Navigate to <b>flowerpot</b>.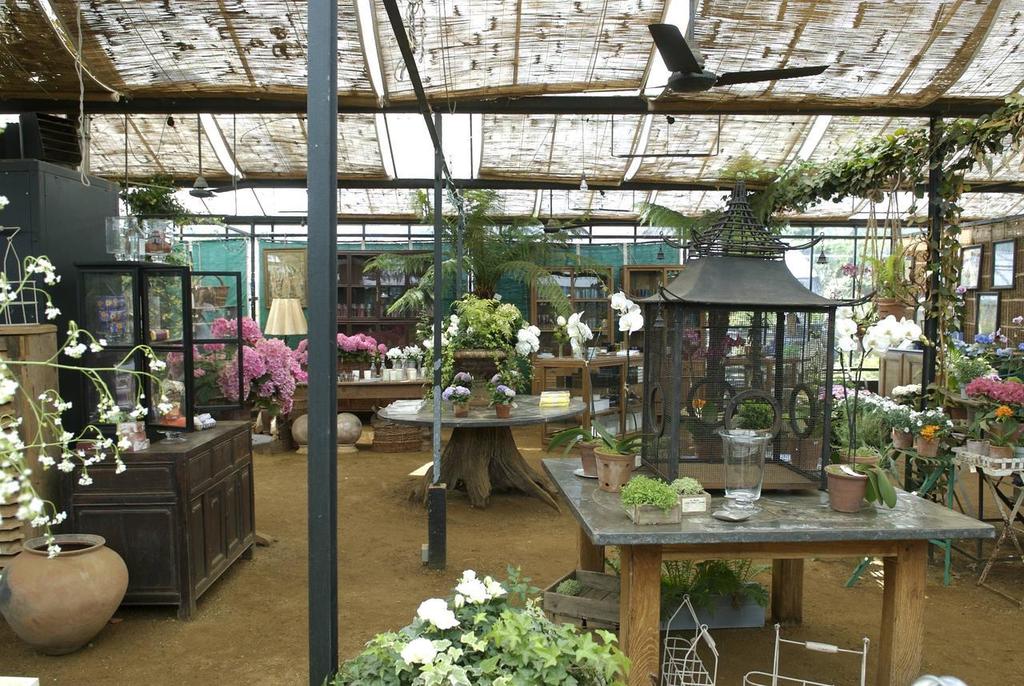
Navigation target: (left=596, top=443, right=637, bottom=495).
